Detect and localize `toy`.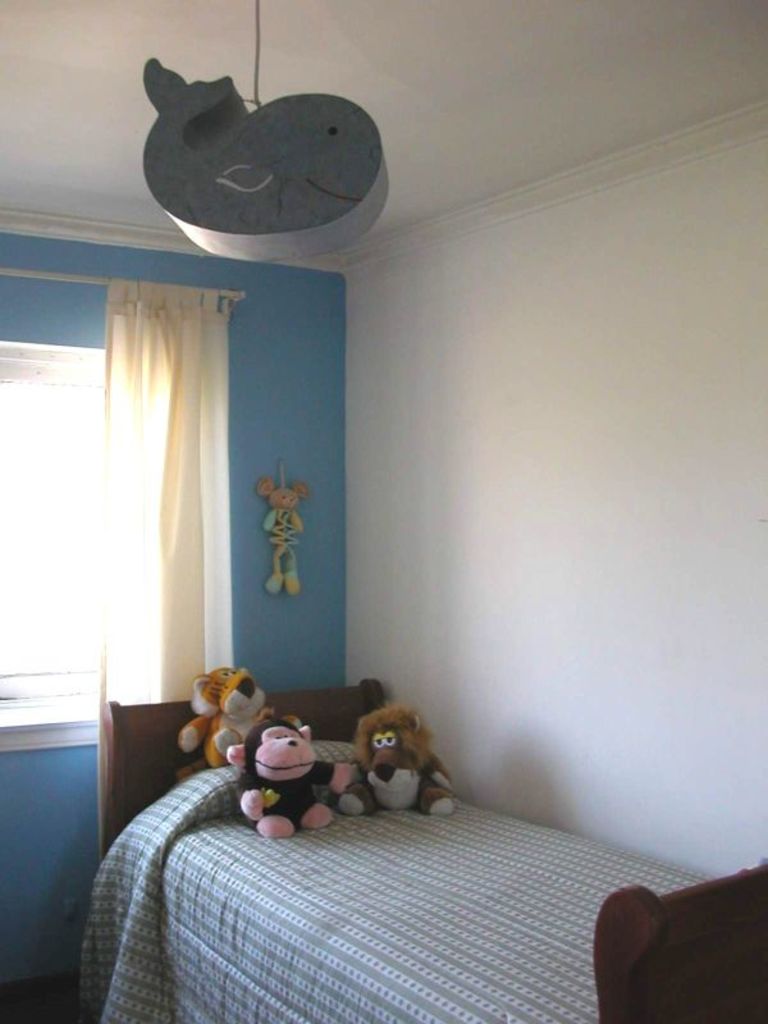
Localized at [180, 671, 278, 774].
